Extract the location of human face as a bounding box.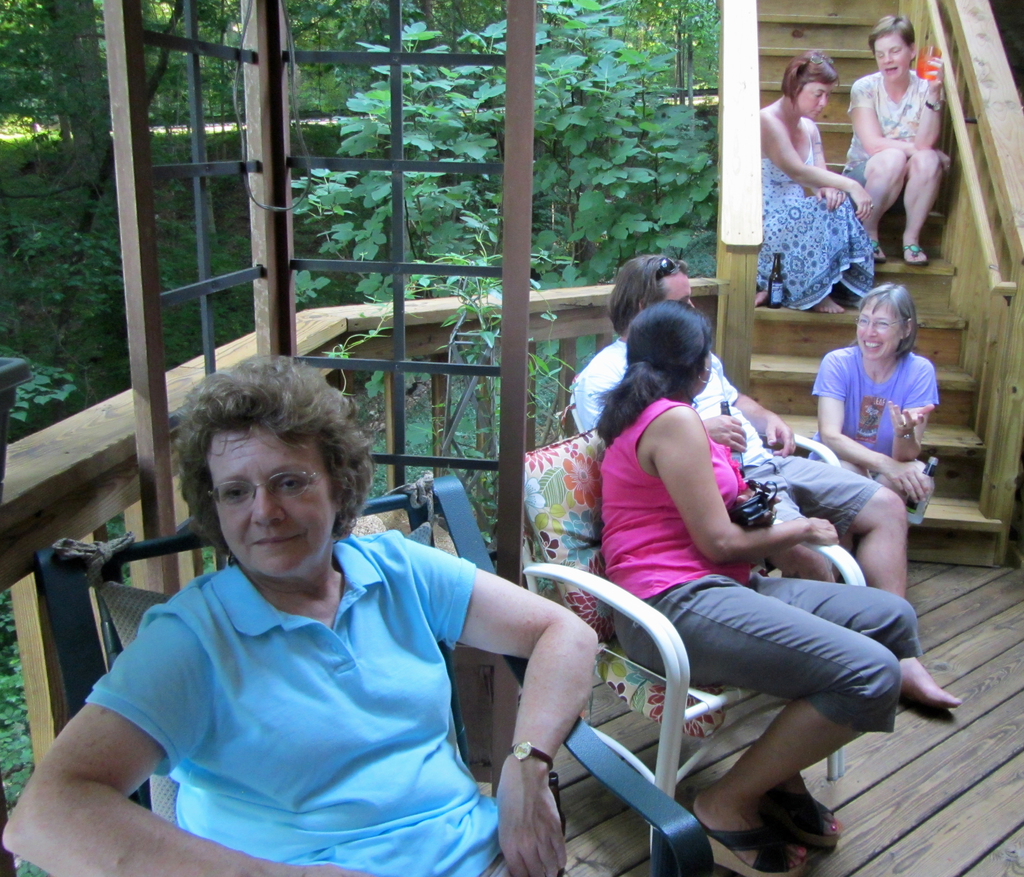
box(797, 81, 833, 122).
